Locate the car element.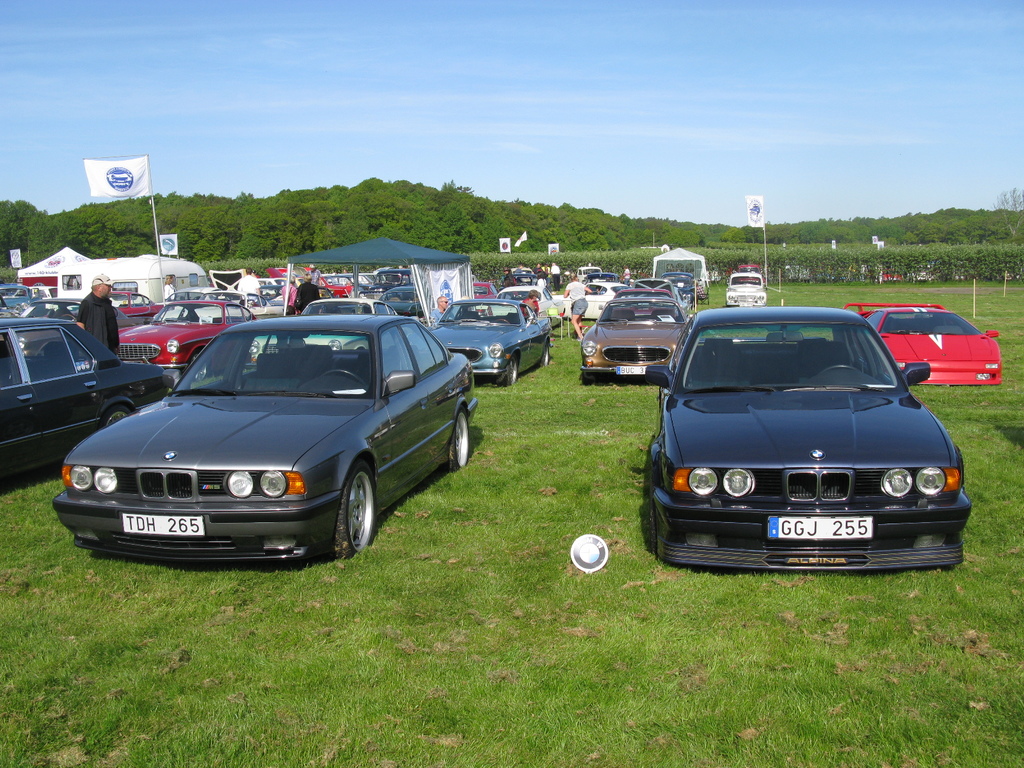
Element bbox: 557:281:630:316.
